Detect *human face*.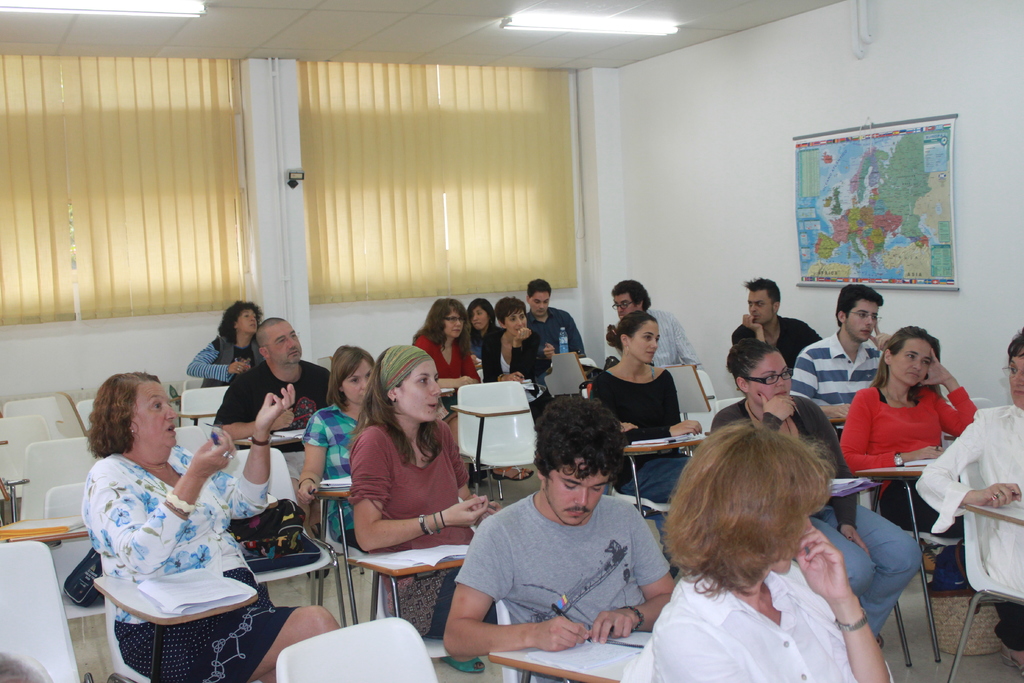
Detected at x1=508 y1=315 x2=527 y2=336.
